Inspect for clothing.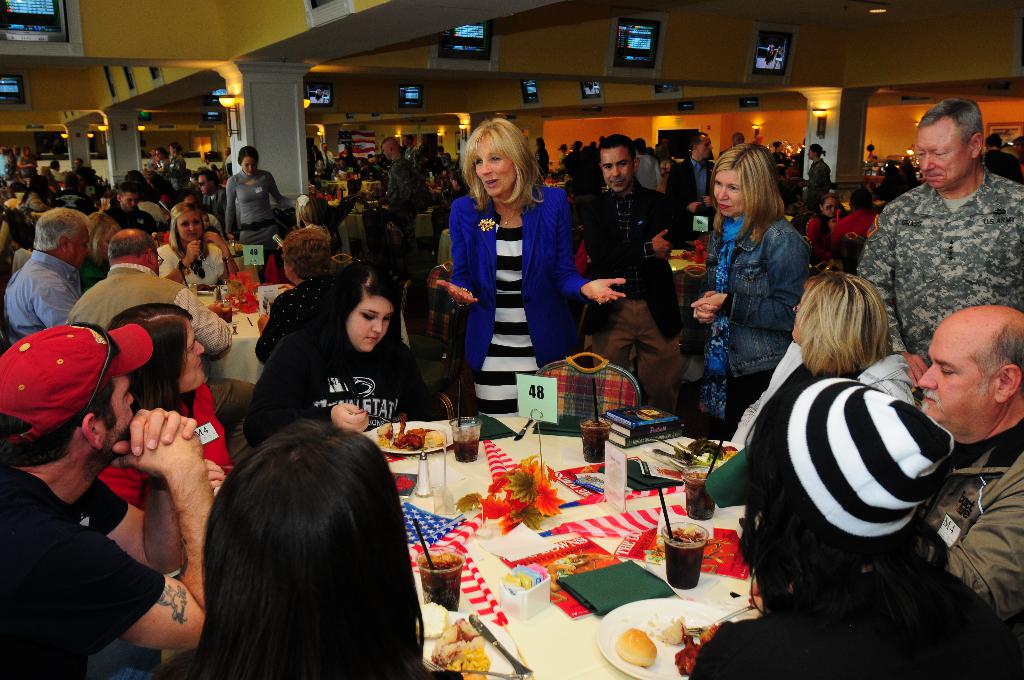
Inspection: x1=320, y1=149, x2=339, y2=165.
